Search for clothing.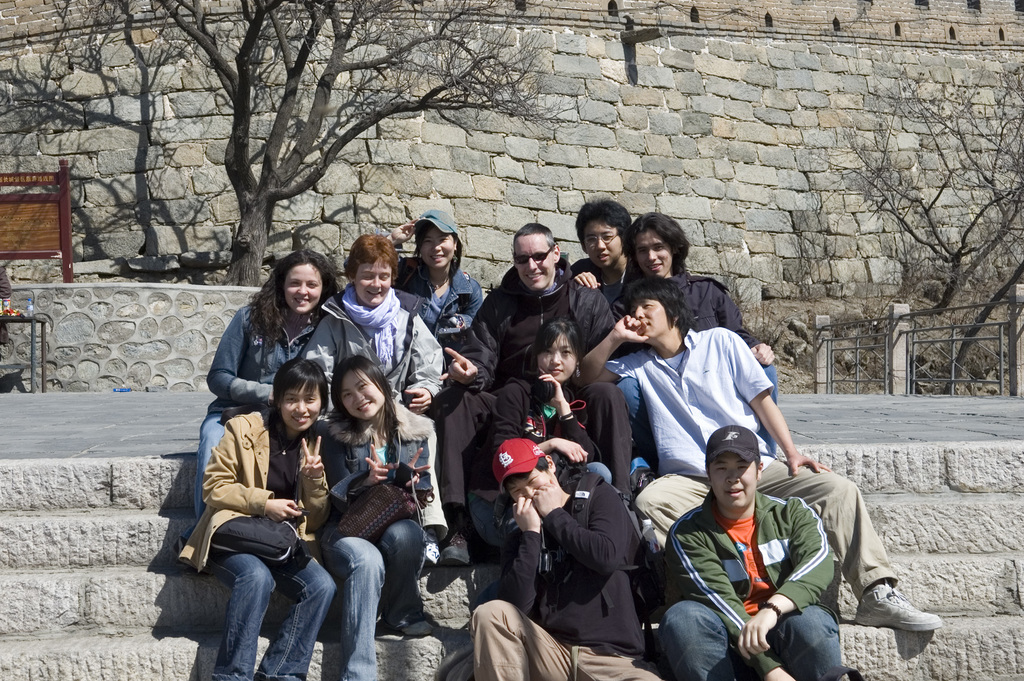
Found at (left=470, top=469, right=664, bottom=680).
